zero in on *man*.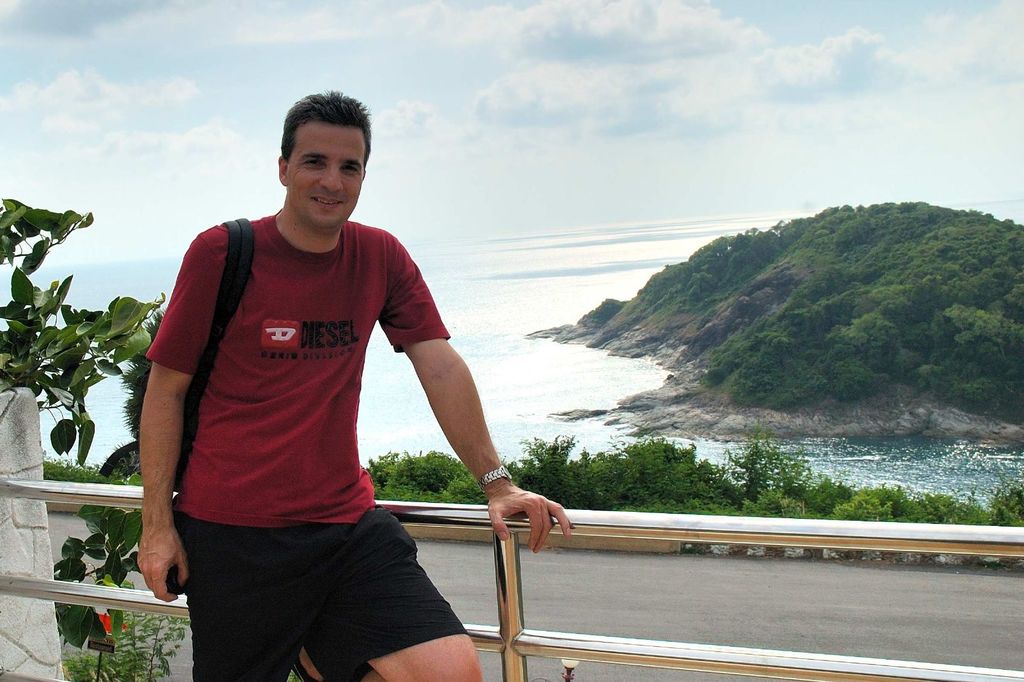
Zeroed in: (left=118, top=90, right=511, bottom=678).
